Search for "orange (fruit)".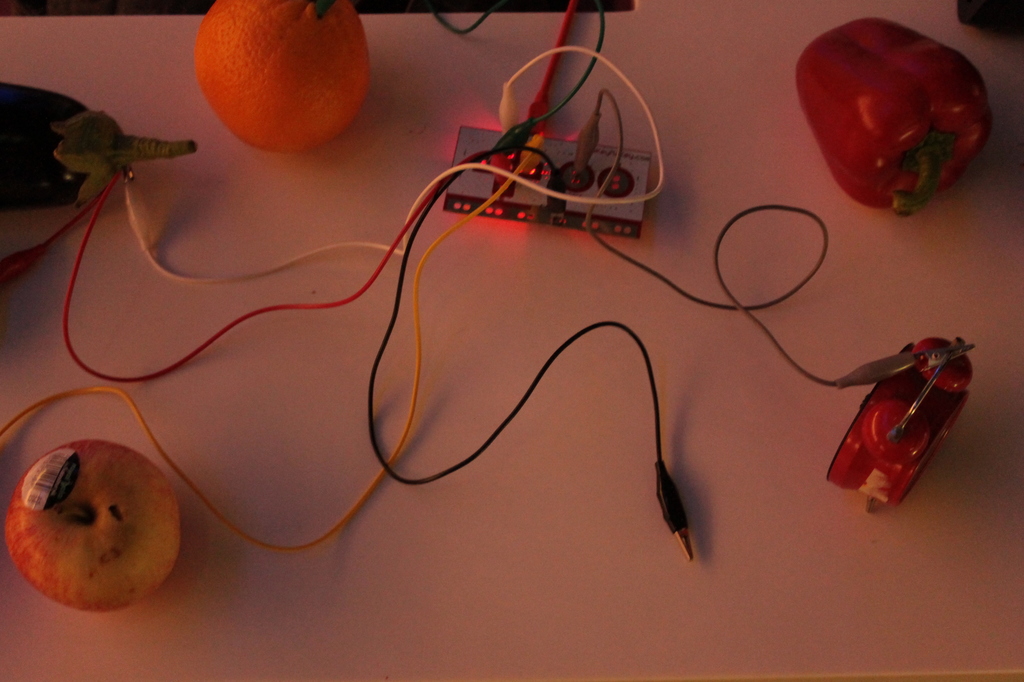
Found at bbox(180, 1, 369, 149).
